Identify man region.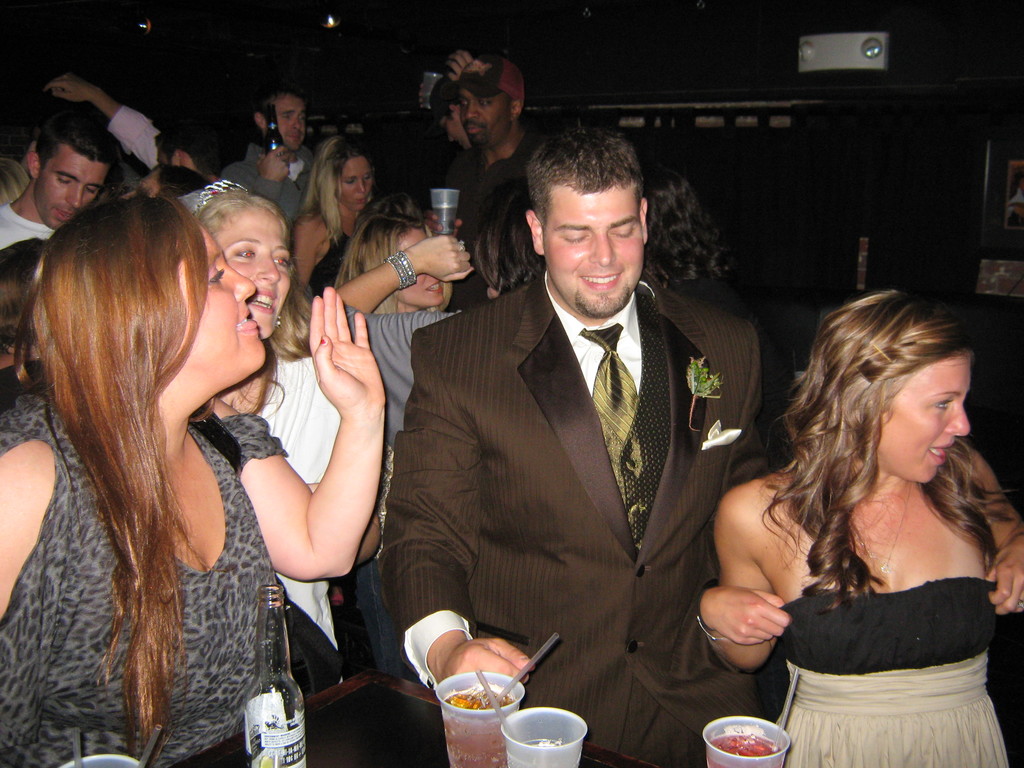
Region: (x1=0, y1=122, x2=116, y2=249).
